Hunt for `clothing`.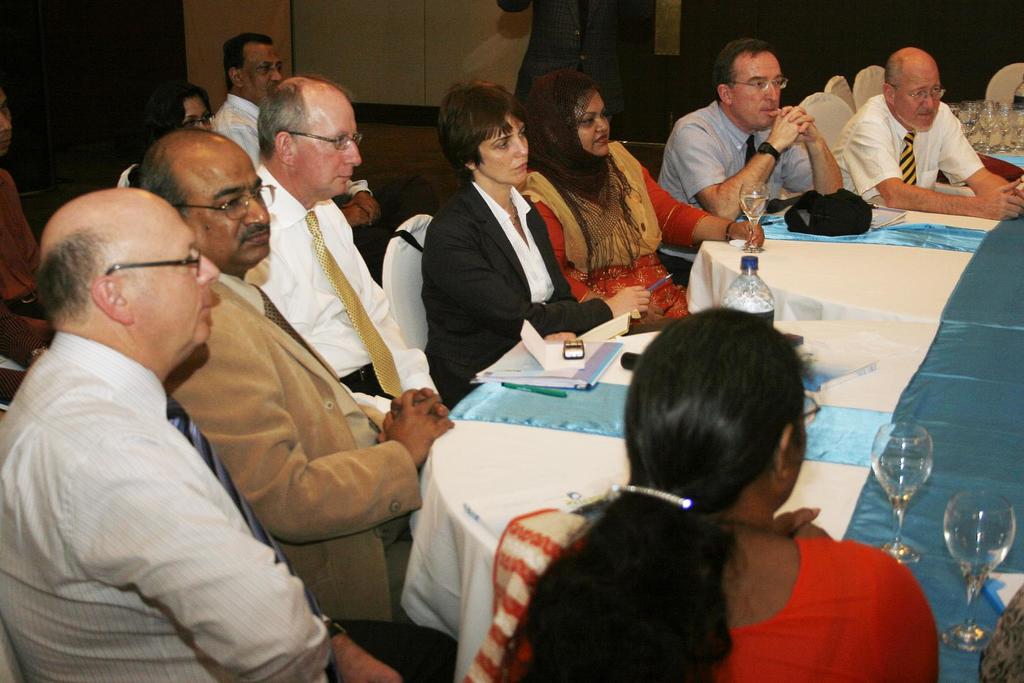
Hunted down at locate(654, 99, 810, 219).
